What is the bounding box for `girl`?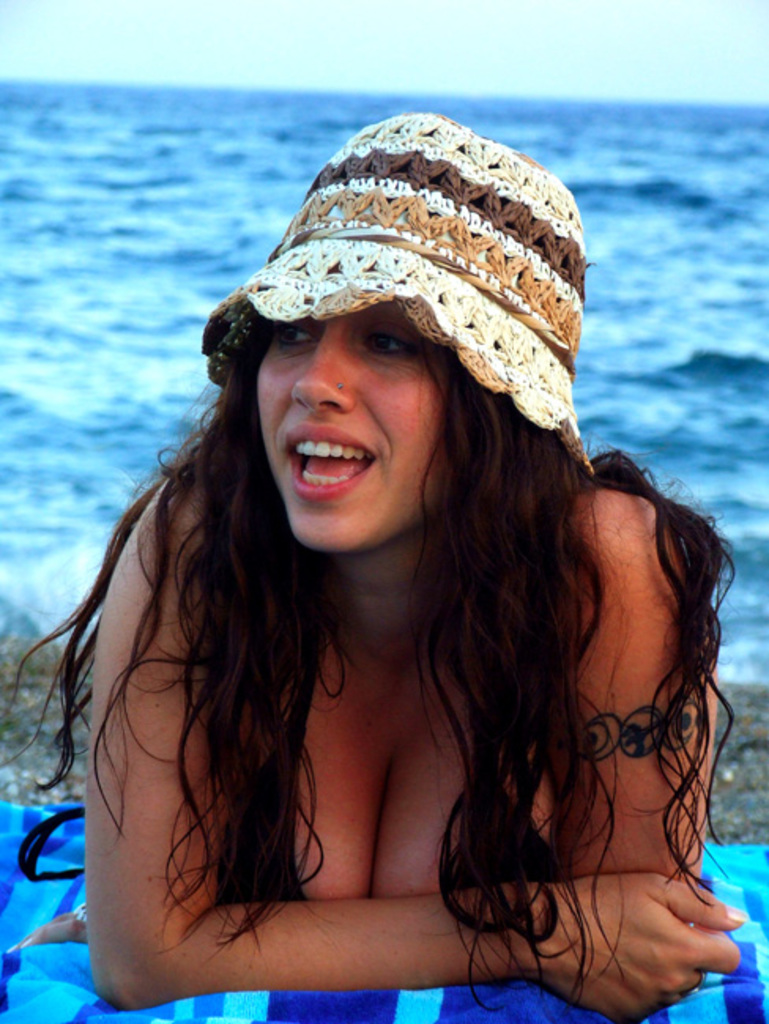
{"x1": 6, "y1": 106, "x2": 745, "y2": 1022}.
